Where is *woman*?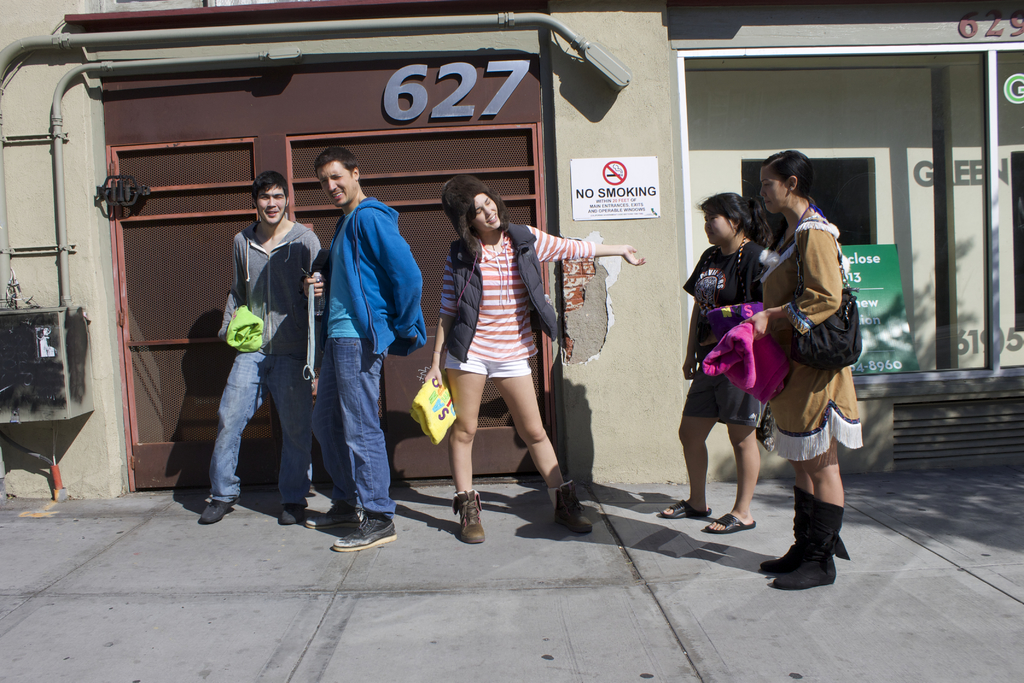
x1=664, y1=192, x2=769, y2=534.
